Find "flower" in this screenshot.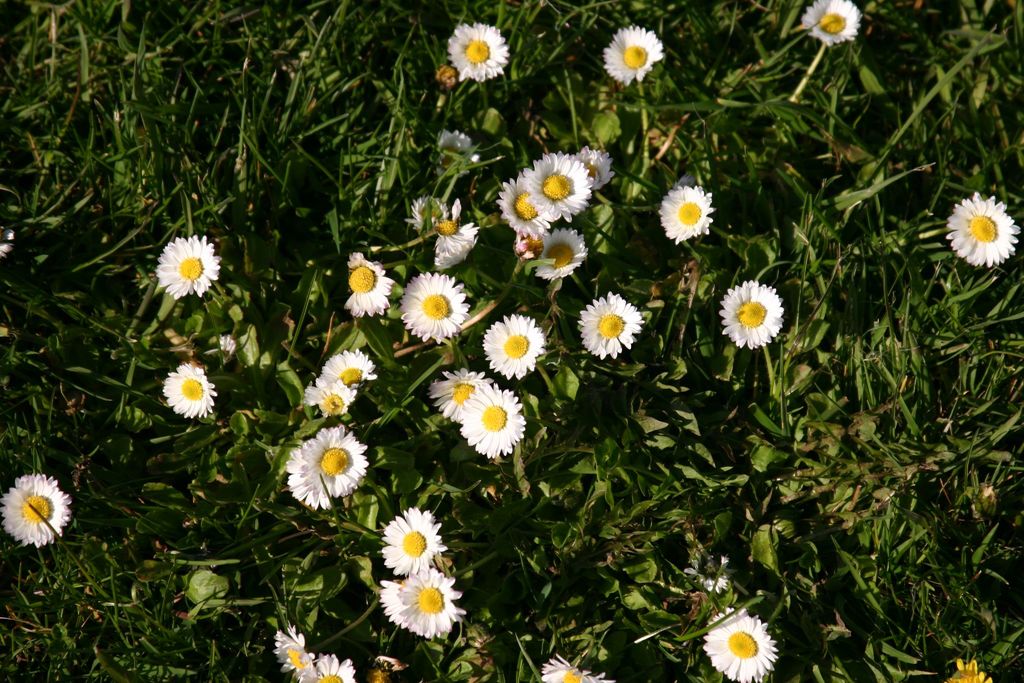
The bounding box for "flower" is [657,184,719,242].
